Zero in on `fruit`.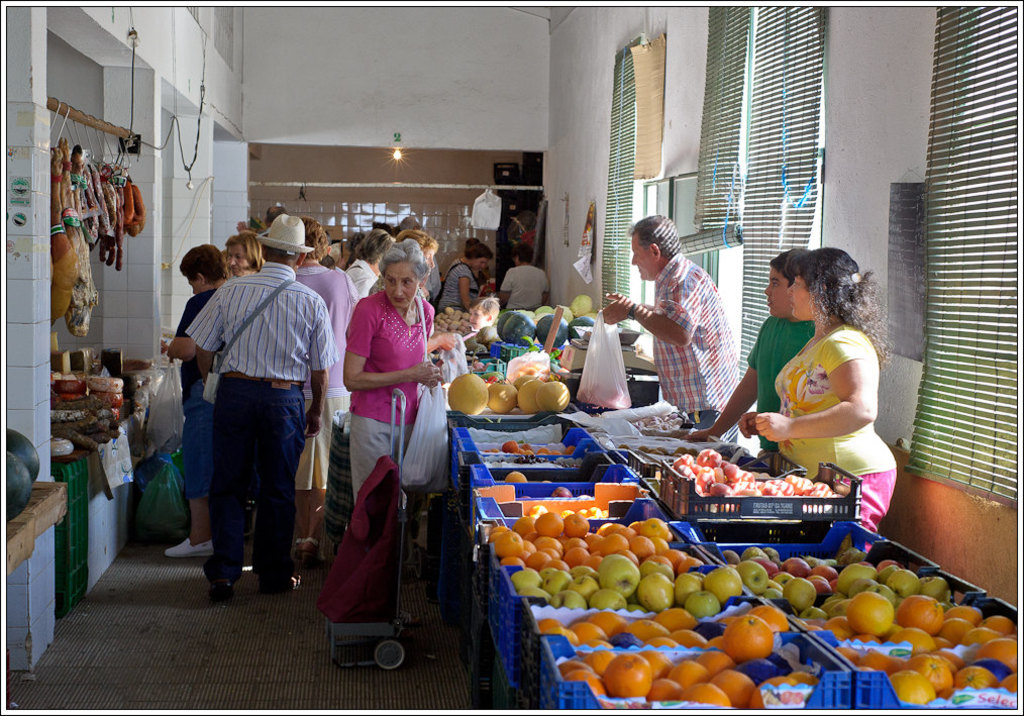
Zeroed in: (left=504, top=470, right=525, bottom=483).
